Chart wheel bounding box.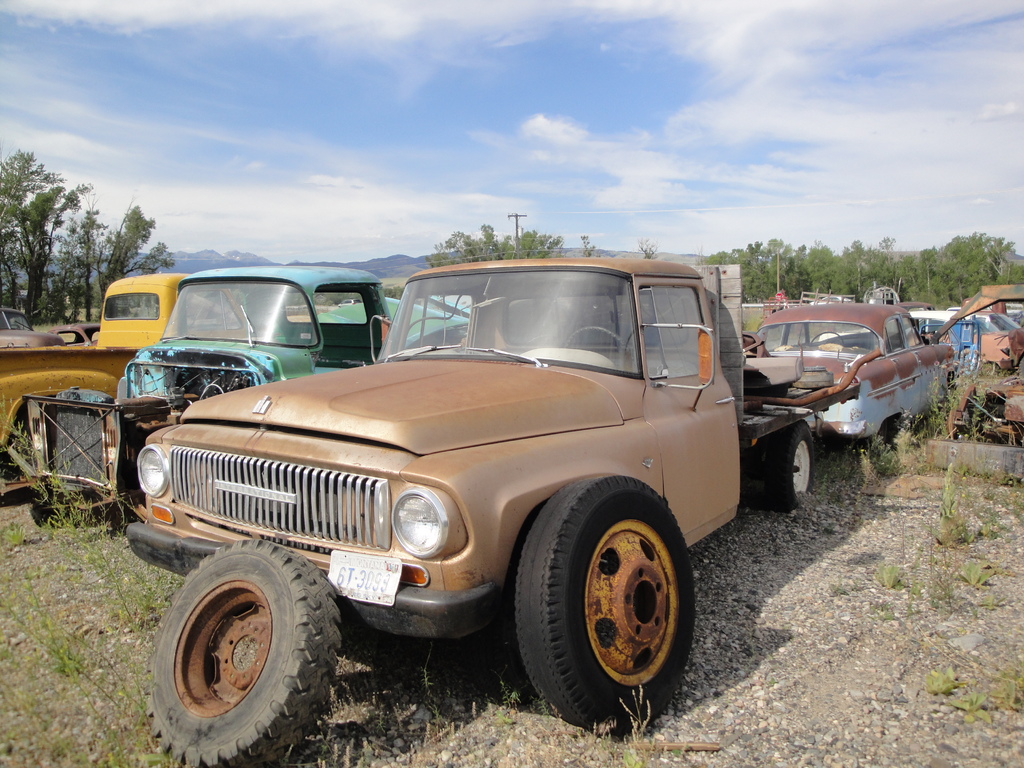
Charted: {"x1": 515, "y1": 484, "x2": 701, "y2": 720}.
